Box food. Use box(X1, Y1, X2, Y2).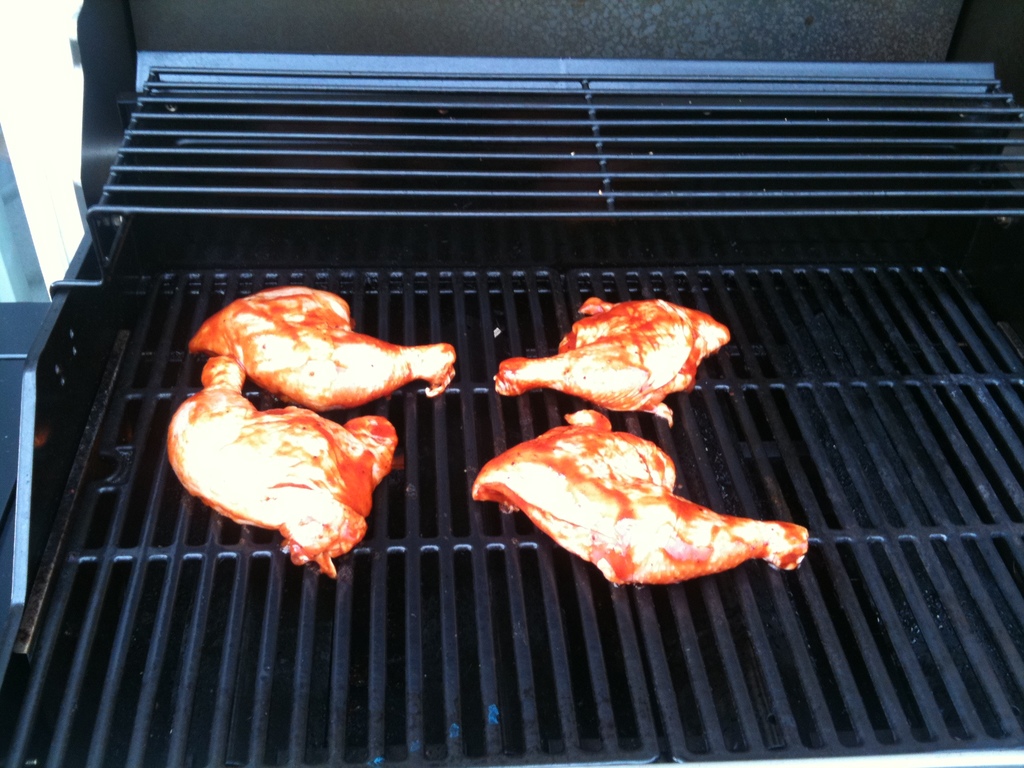
box(165, 355, 397, 584).
